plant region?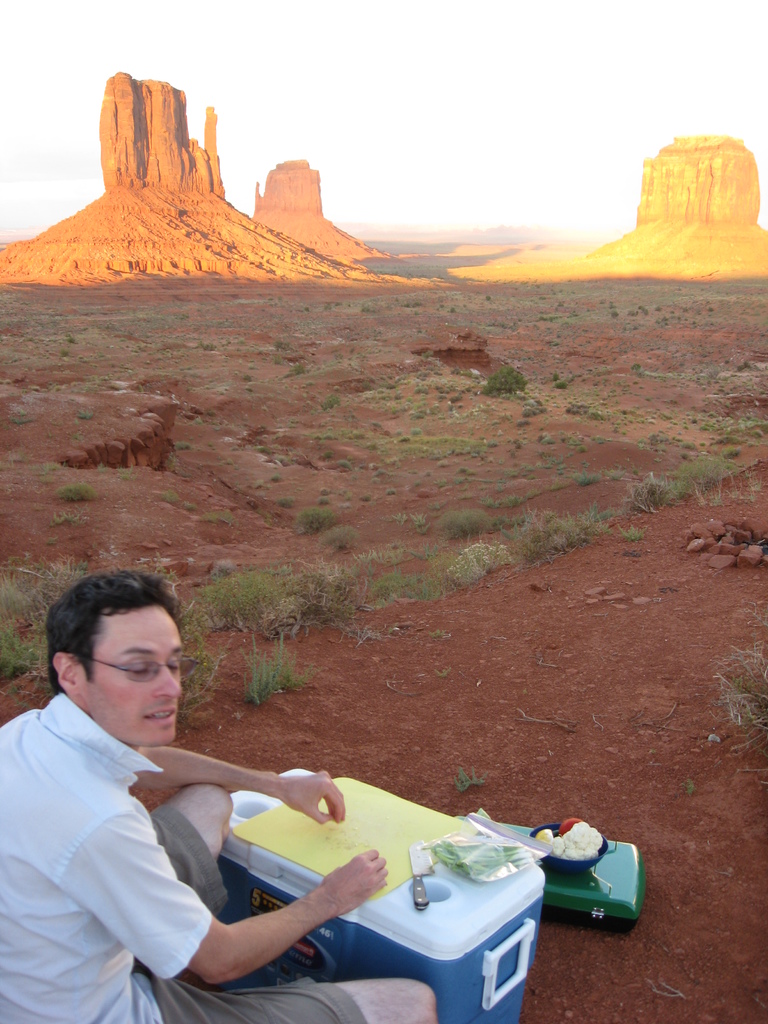
bbox=(712, 616, 767, 748)
